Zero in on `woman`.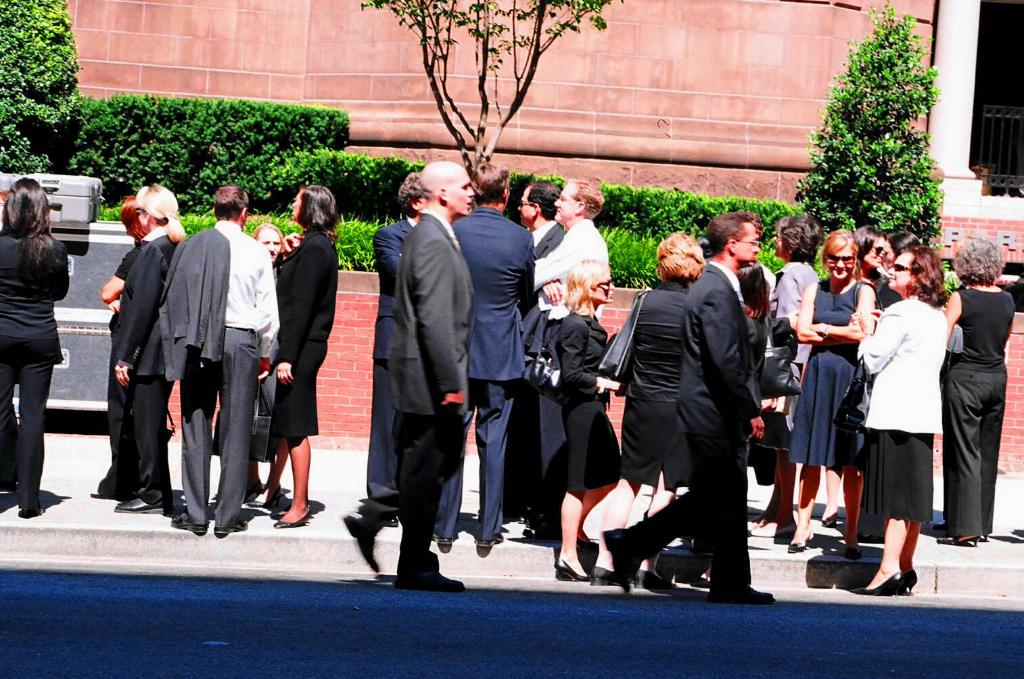
Zeroed in: Rect(555, 258, 621, 585).
